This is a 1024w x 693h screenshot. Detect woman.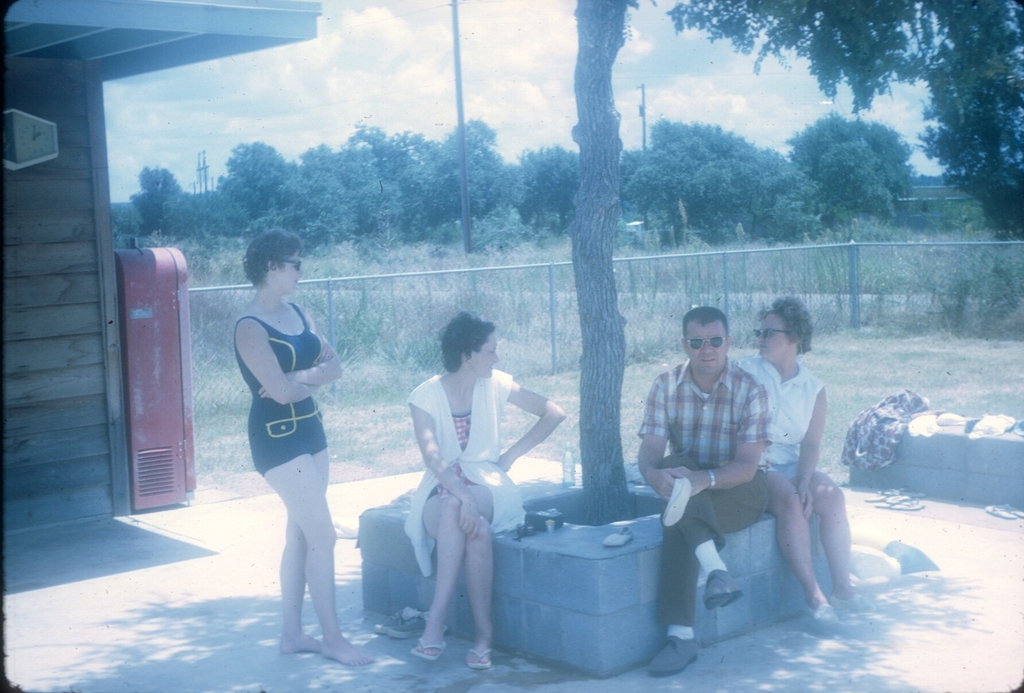
left=727, top=295, right=883, bottom=628.
